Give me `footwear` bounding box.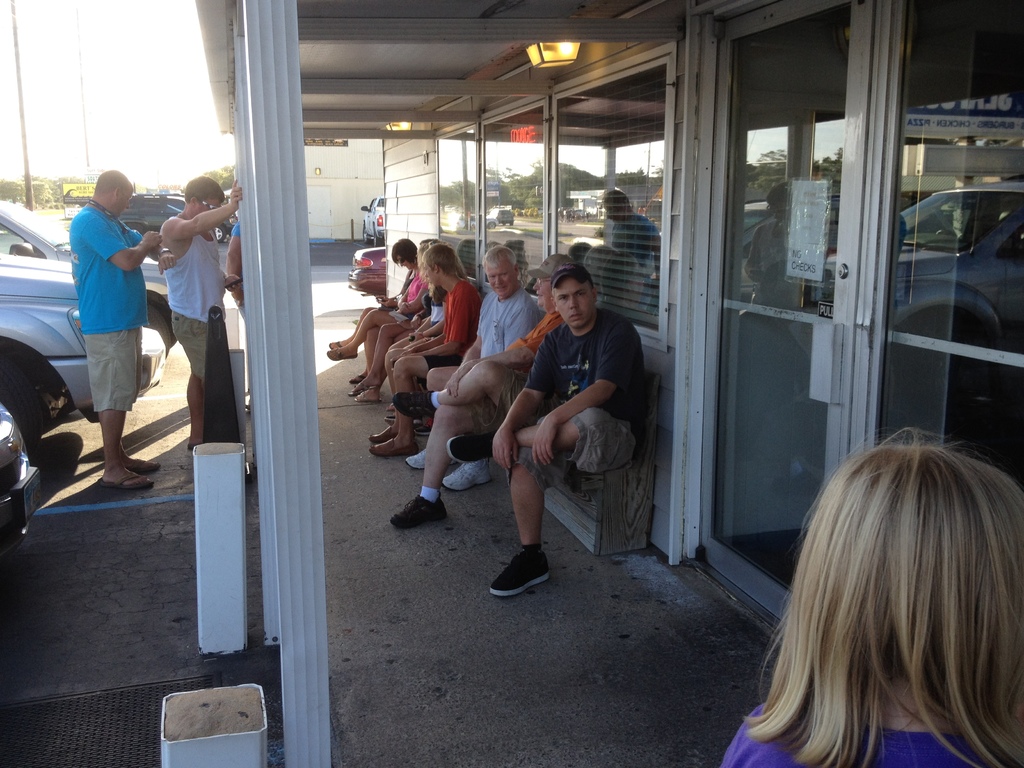
rect(493, 544, 561, 612).
